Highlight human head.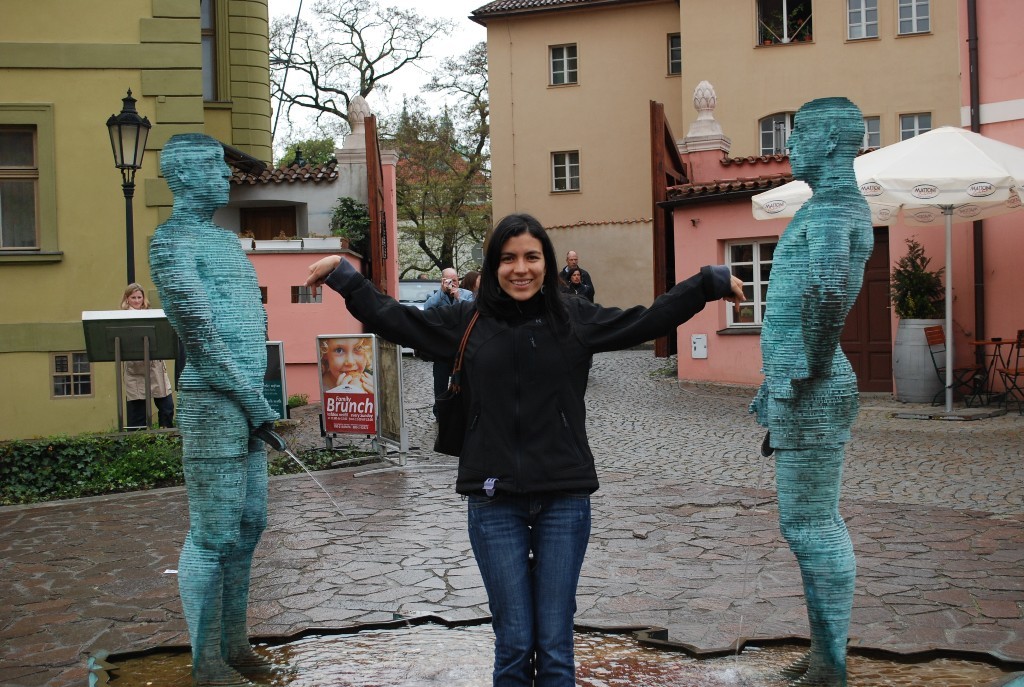
Highlighted region: x1=461 y1=271 x2=476 y2=291.
